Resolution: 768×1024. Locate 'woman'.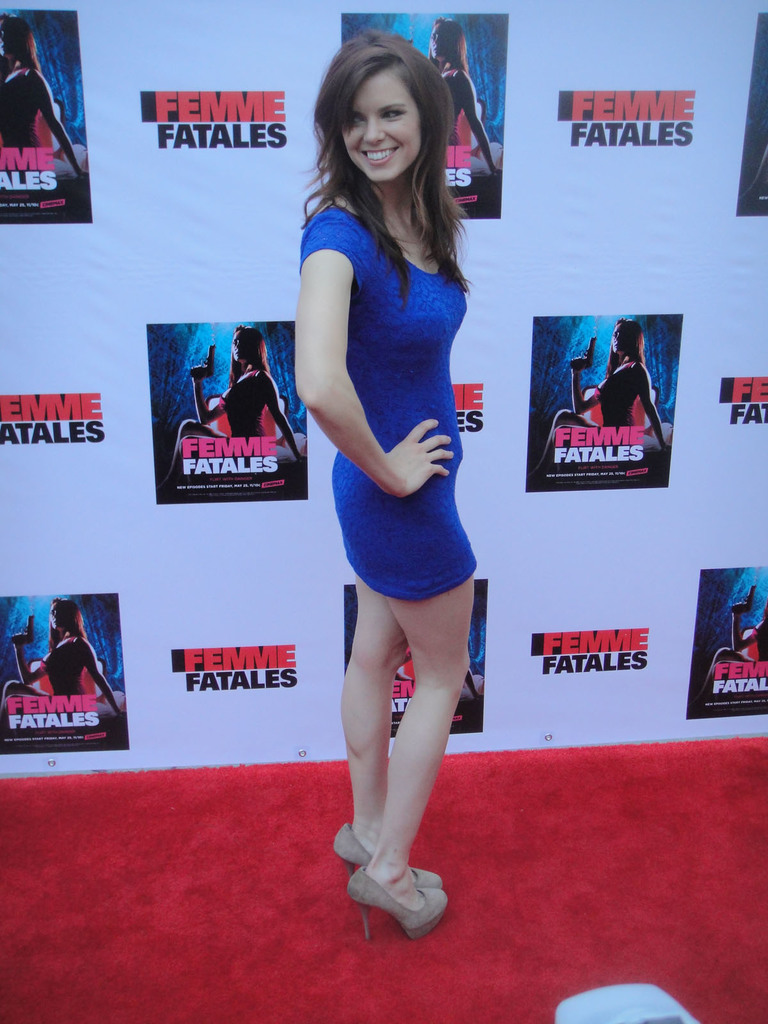
[164, 326, 305, 480].
